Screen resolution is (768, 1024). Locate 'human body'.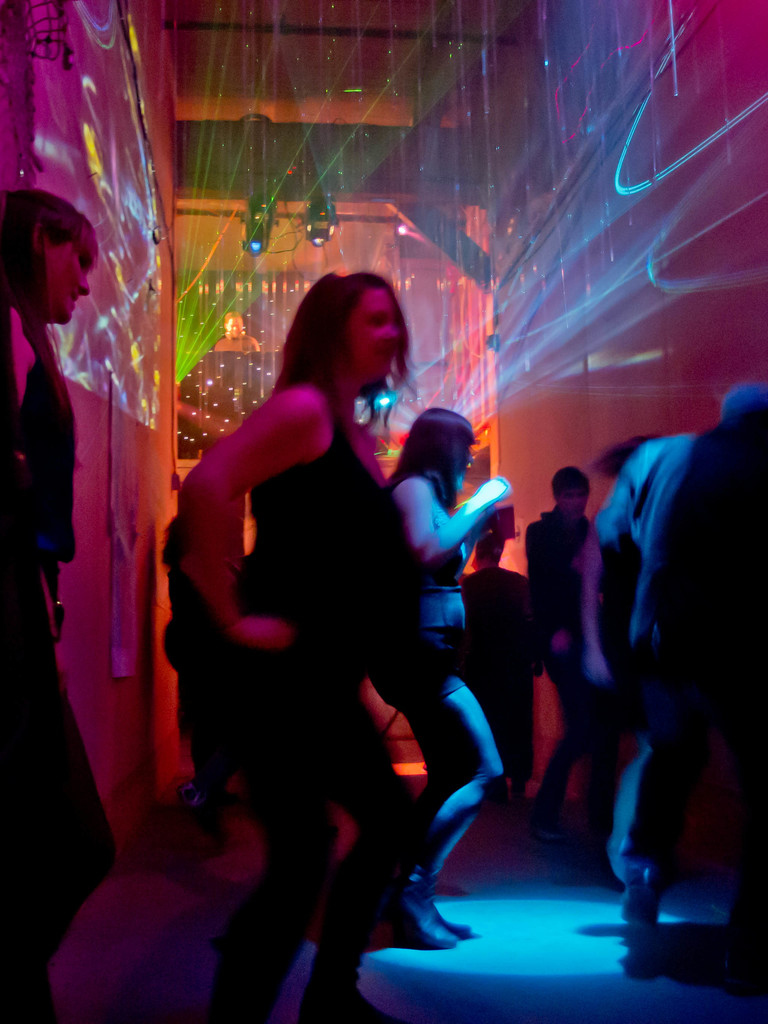
bbox(374, 469, 508, 945).
